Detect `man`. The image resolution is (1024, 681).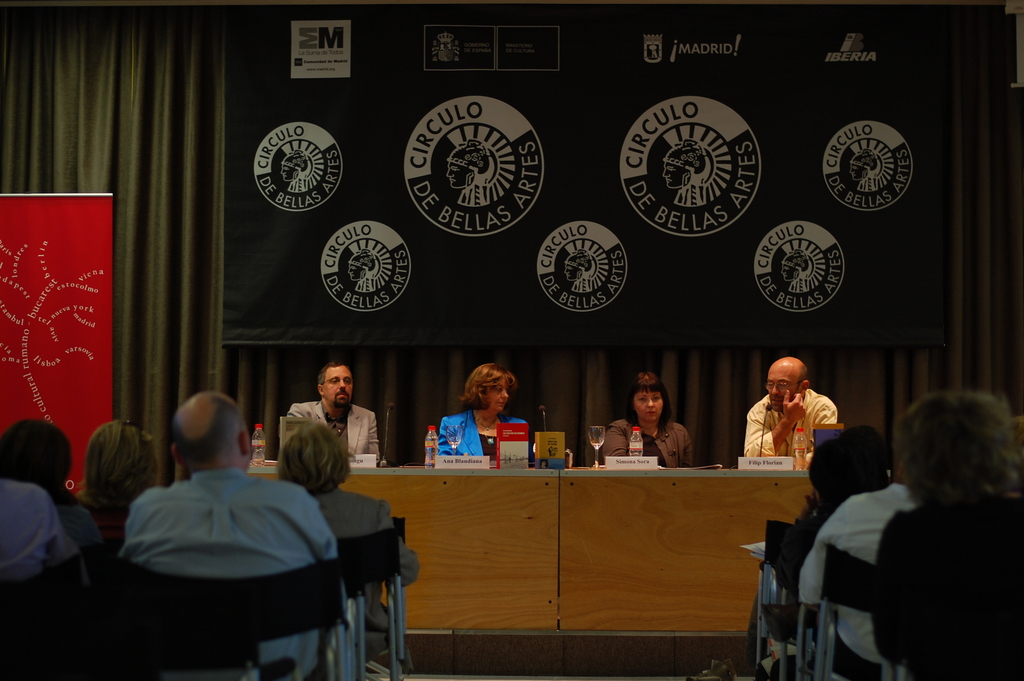
(left=0, top=472, right=79, bottom=614).
